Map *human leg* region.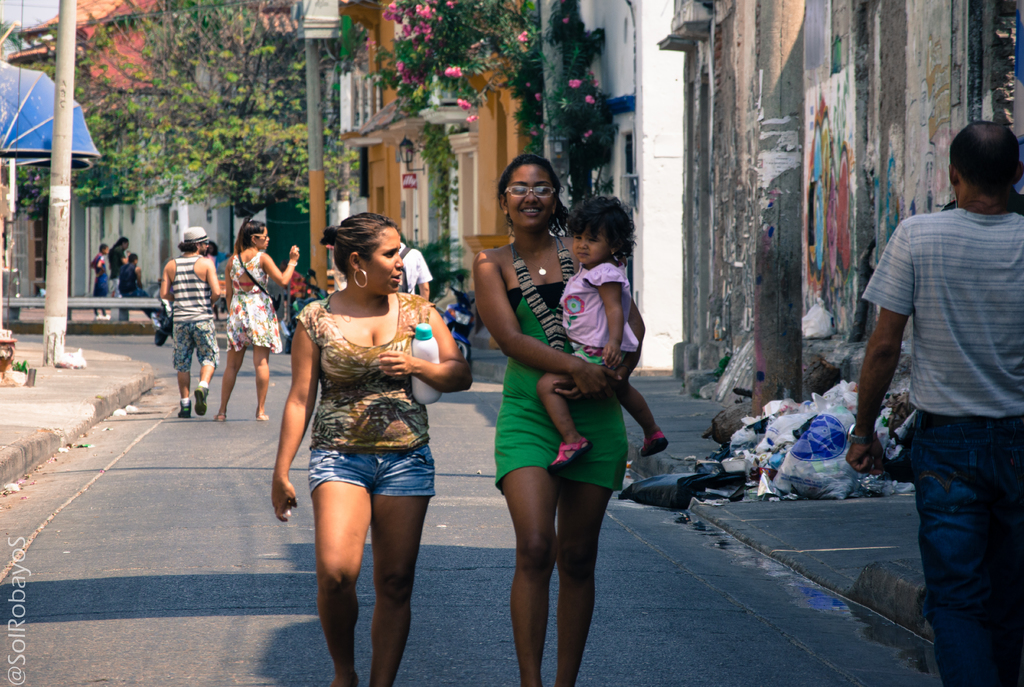
Mapped to <region>253, 346, 274, 421</region>.
